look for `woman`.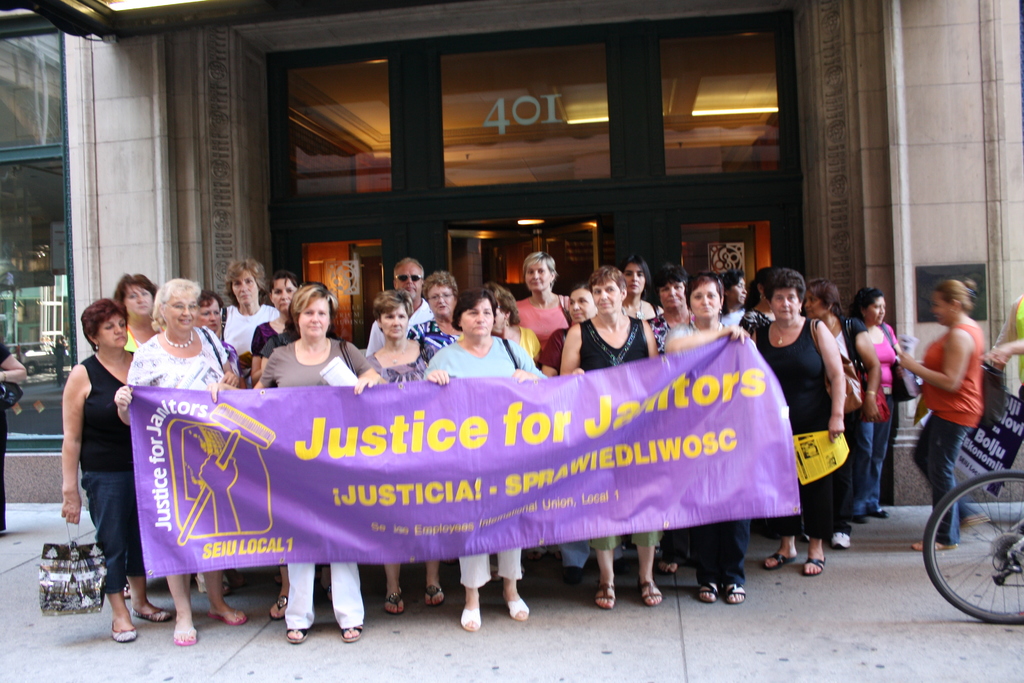
Found: locate(988, 288, 1023, 395).
